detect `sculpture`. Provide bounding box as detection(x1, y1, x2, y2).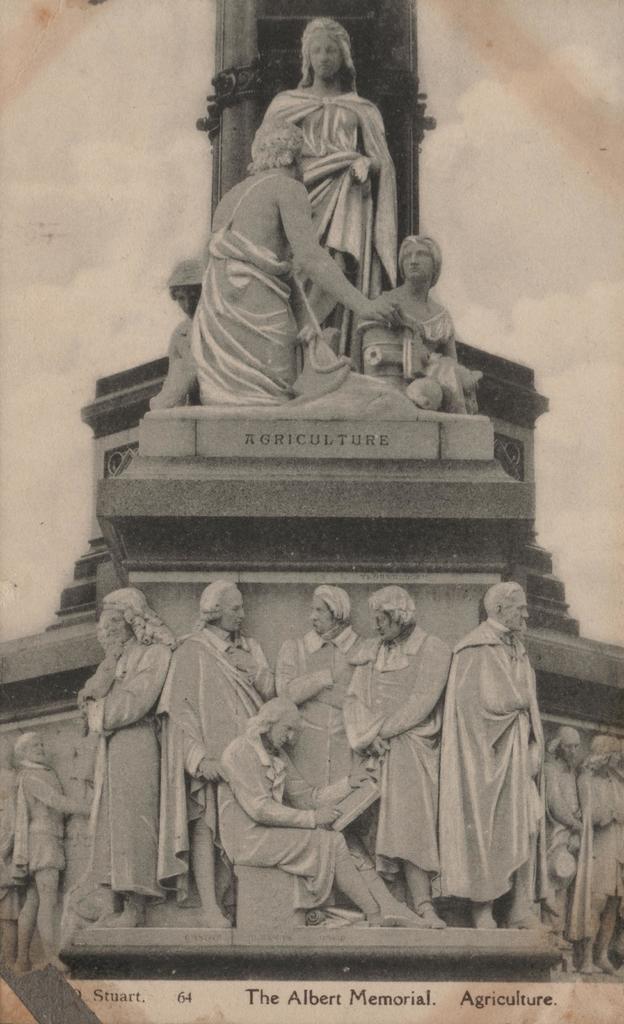
detection(275, 579, 370, 794).
